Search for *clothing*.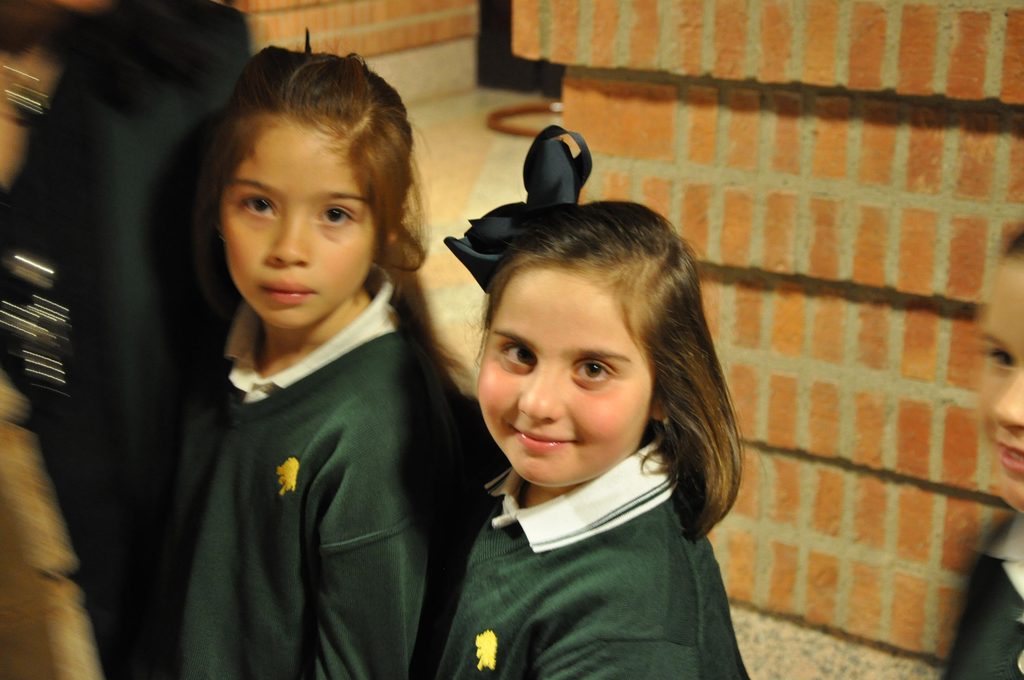
Found at x1=440 y1=428 x2=750 y2=679.
